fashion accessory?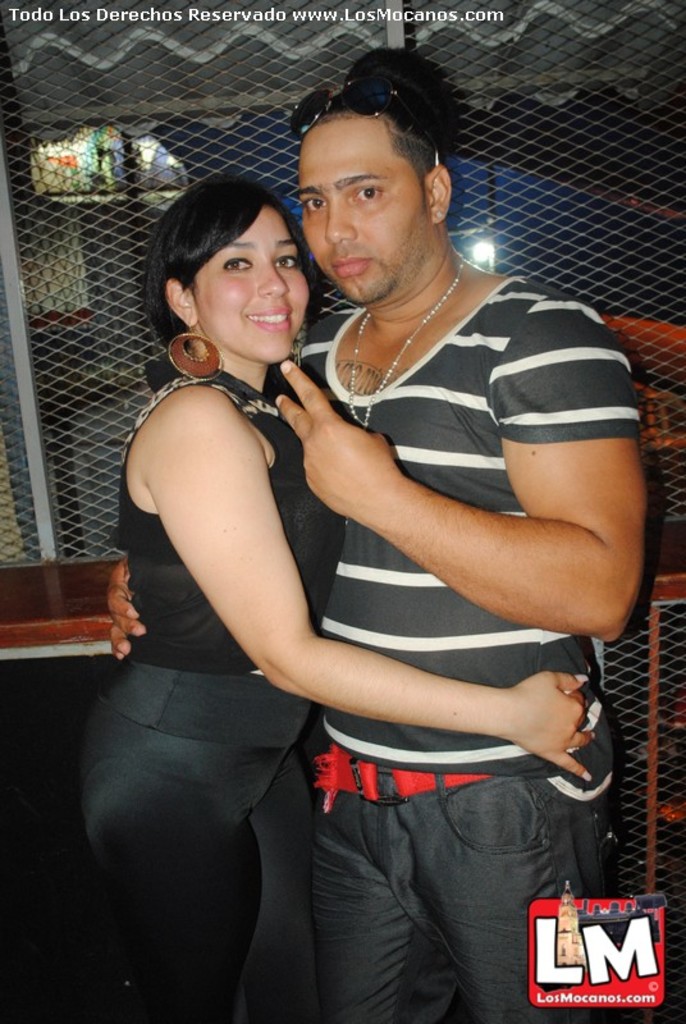
select_region(344, 253, 466, 429)
